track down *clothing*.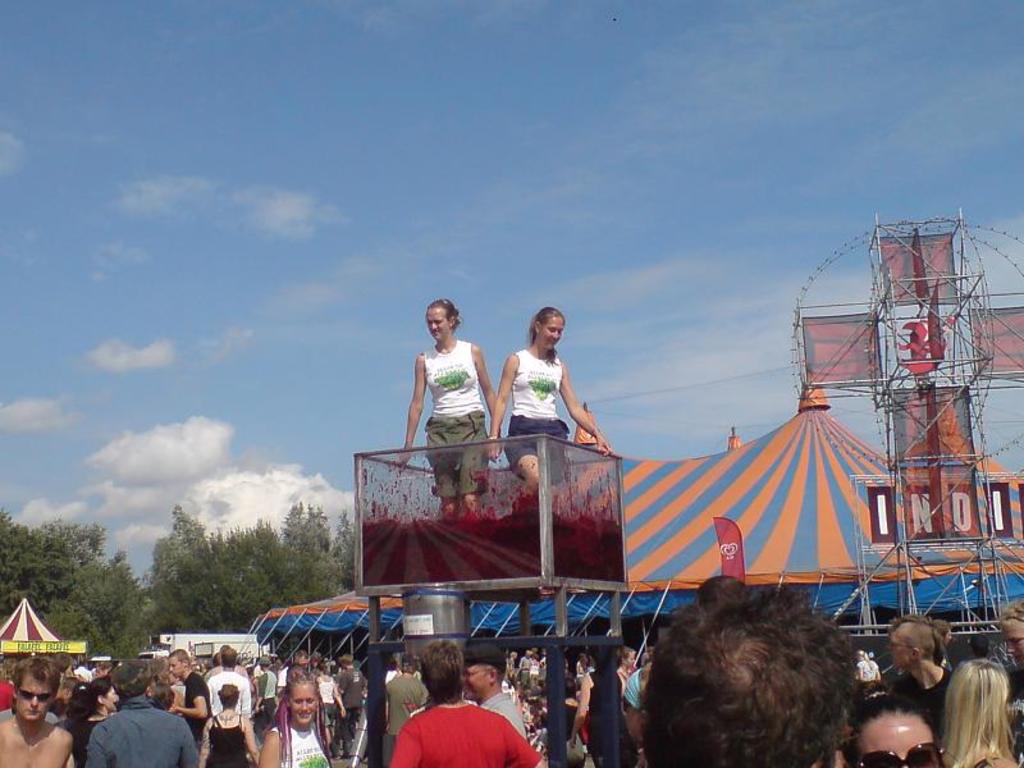
Tracked to select_region(206, 713, 244, 767).
